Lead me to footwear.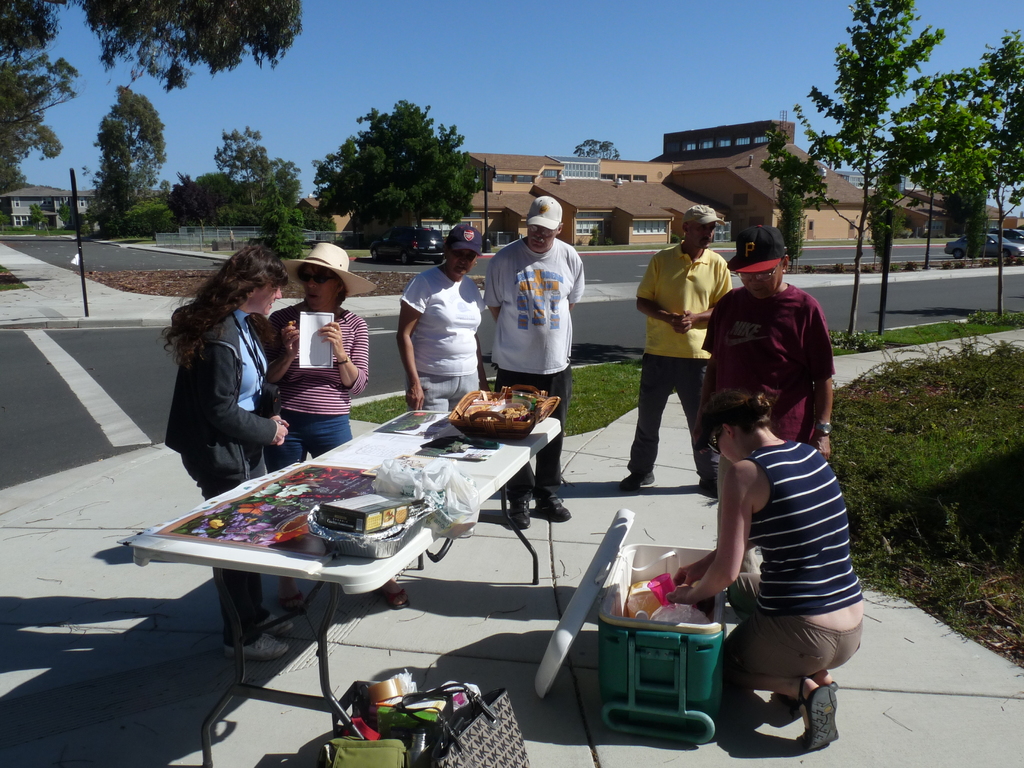
Lead to box=[509, 494, 533, 531].
